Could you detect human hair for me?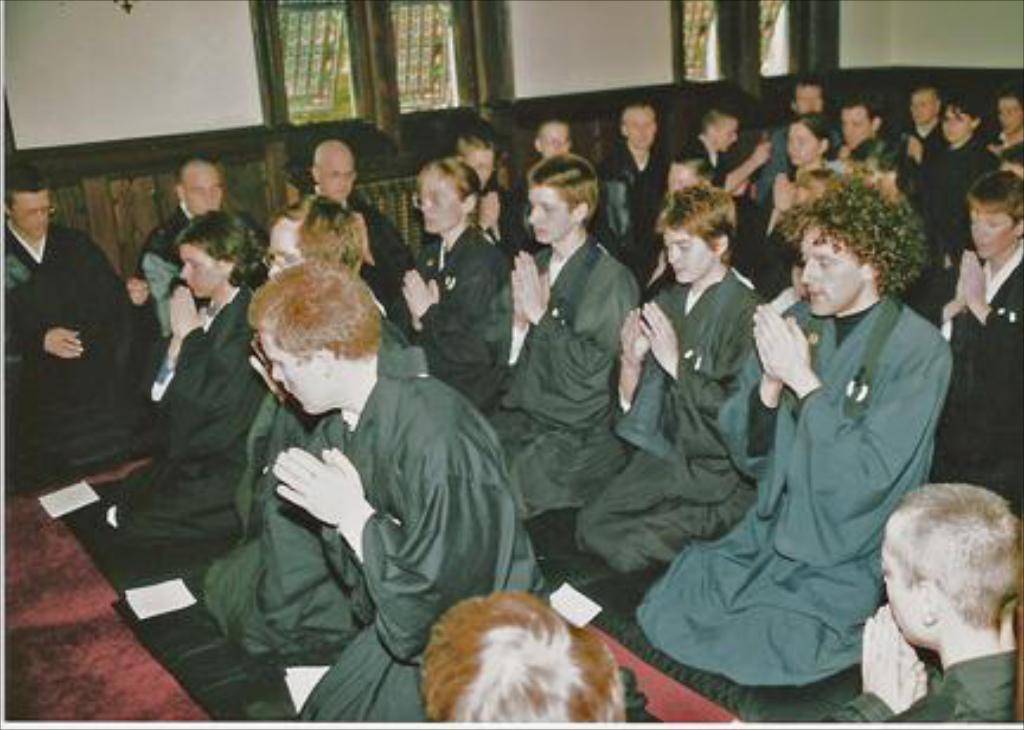
Detection result: bbox=(526, 149, 597, 225).
